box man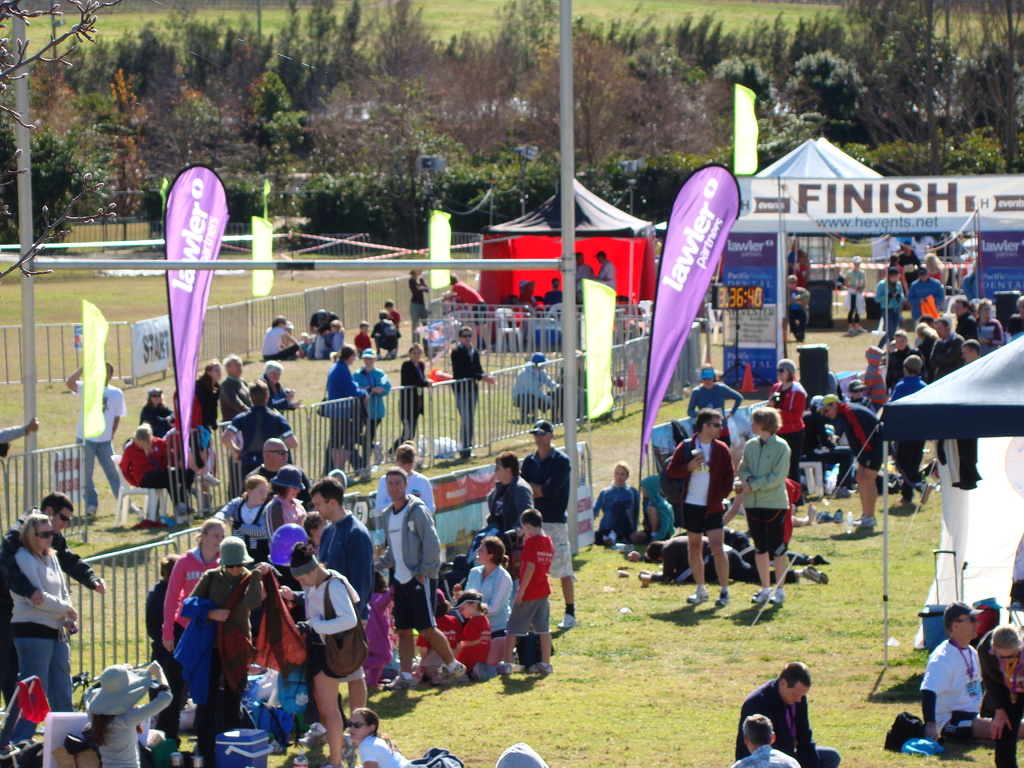
bbox=[595, 252, 616, 307]
